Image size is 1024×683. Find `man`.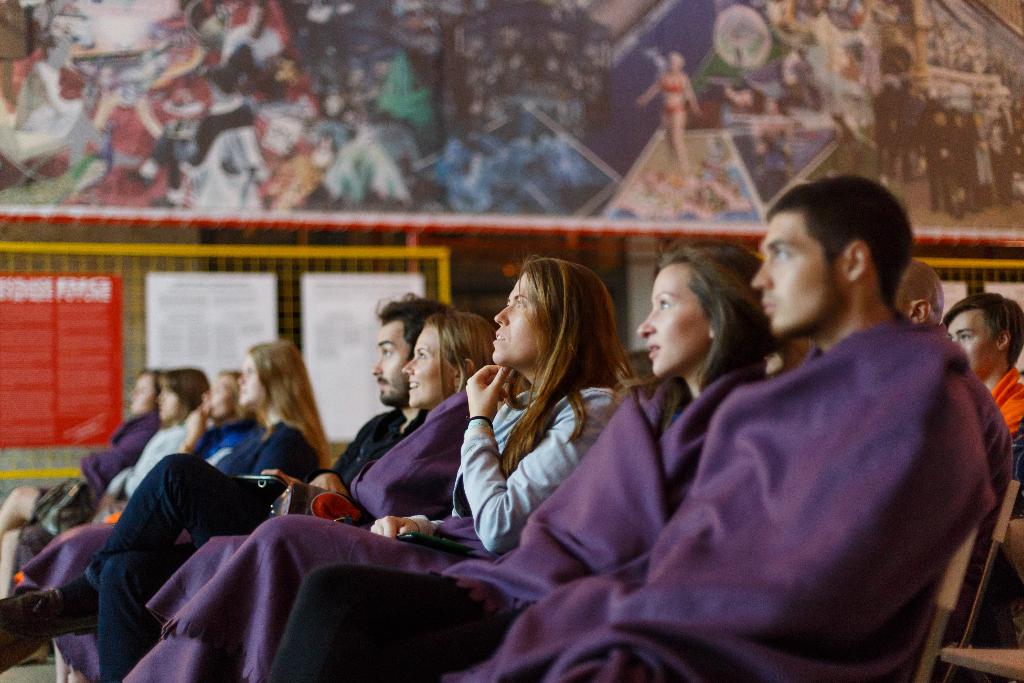
box=[0, 293, 452, 682].
